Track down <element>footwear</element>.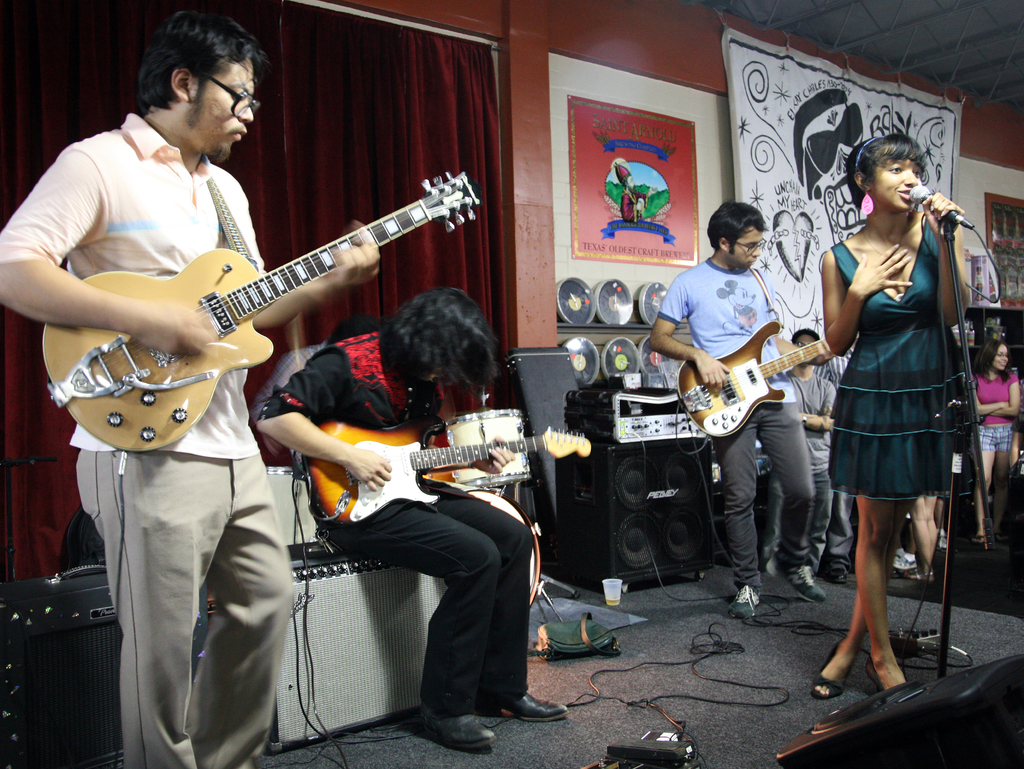
Tracked to x1=781, y1=567, x2=826, y2=604.
